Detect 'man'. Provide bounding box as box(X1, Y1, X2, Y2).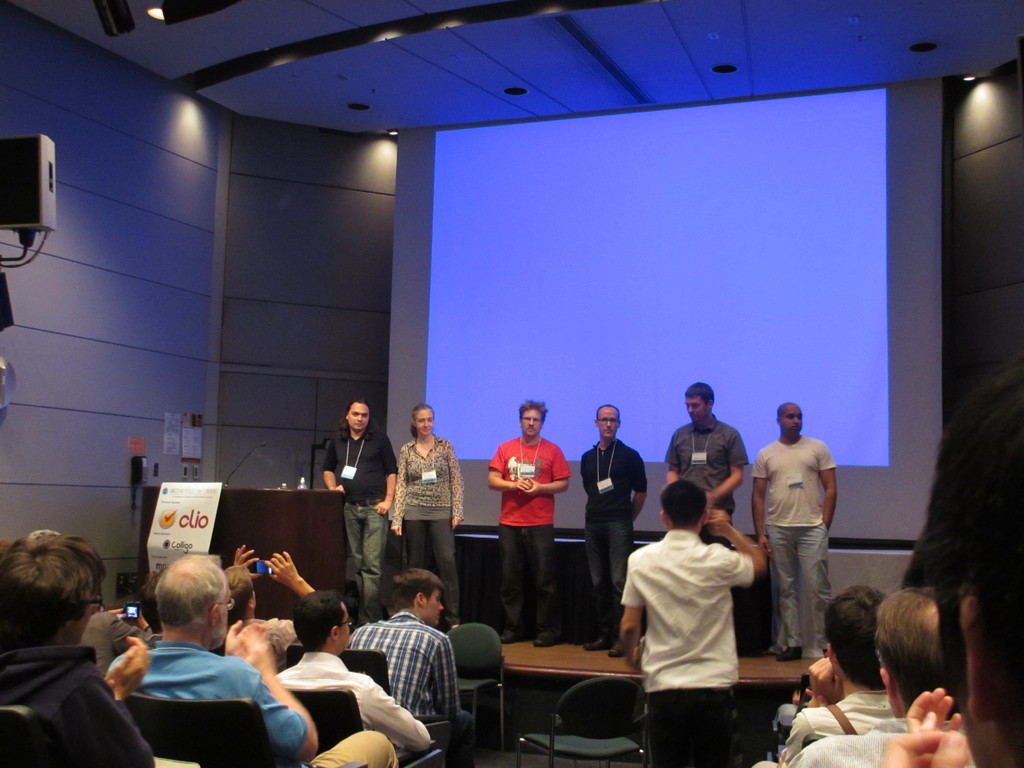
box(787, 583, 964, 767).
